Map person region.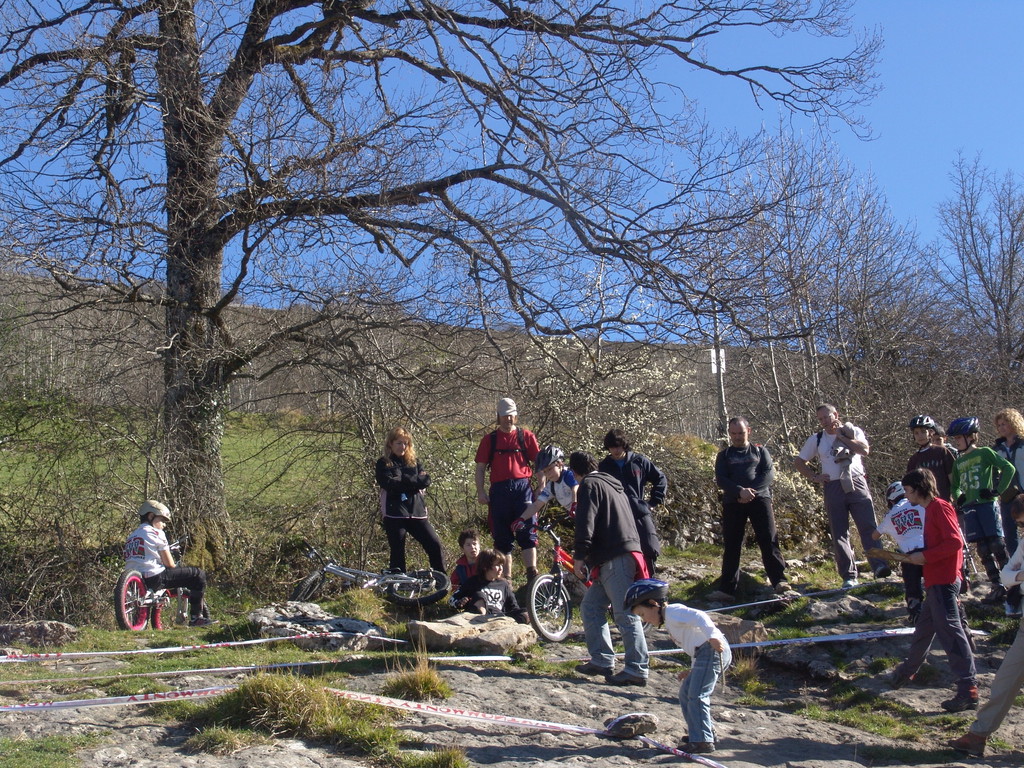
Mapped to [904, 415, 952, 497].
